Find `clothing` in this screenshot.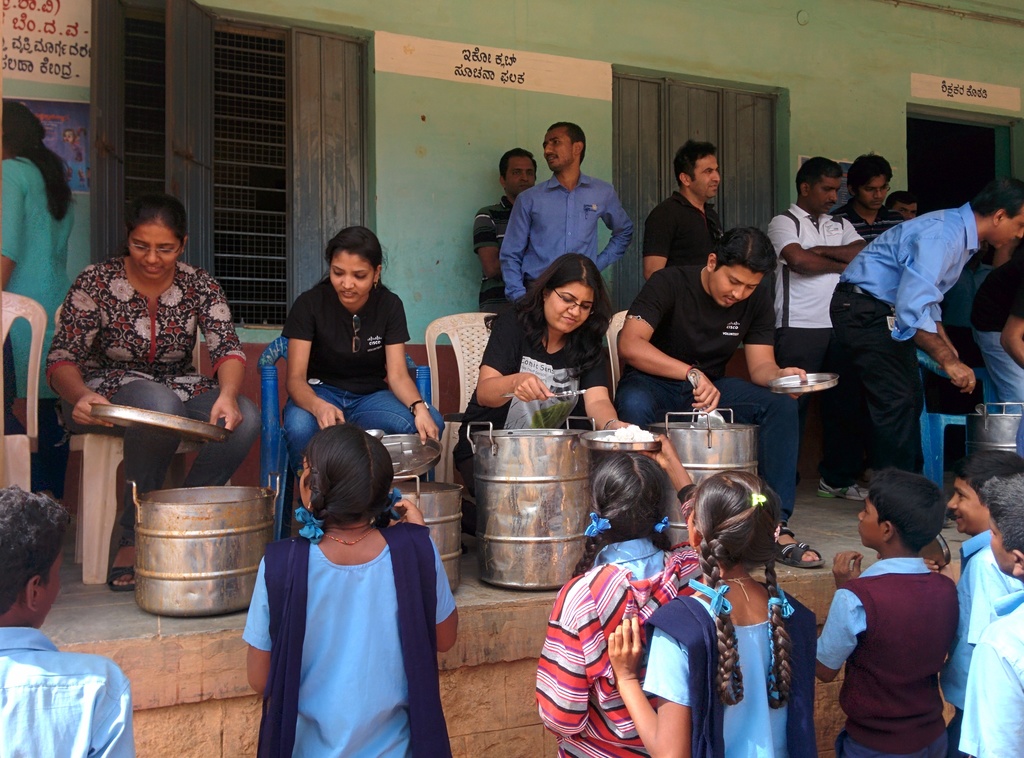
The bounding box for `clothing` is {"x1": 285, "y1": 278, "x2": 462, "y2": 467}.
